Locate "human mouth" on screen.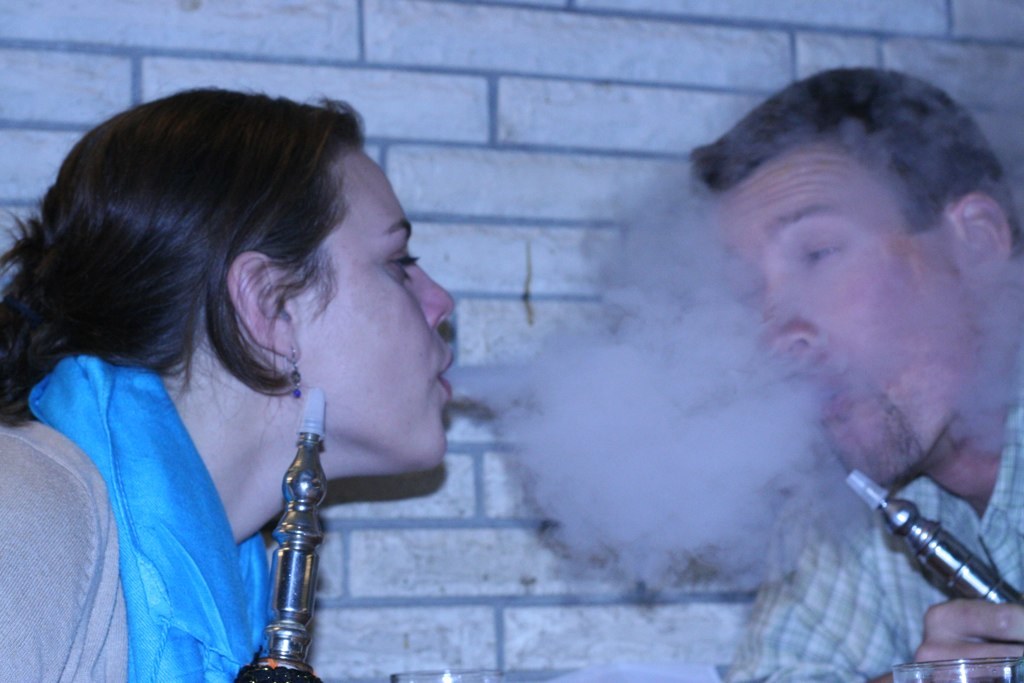
On screen at select_region(789, 371, 847, 420).
